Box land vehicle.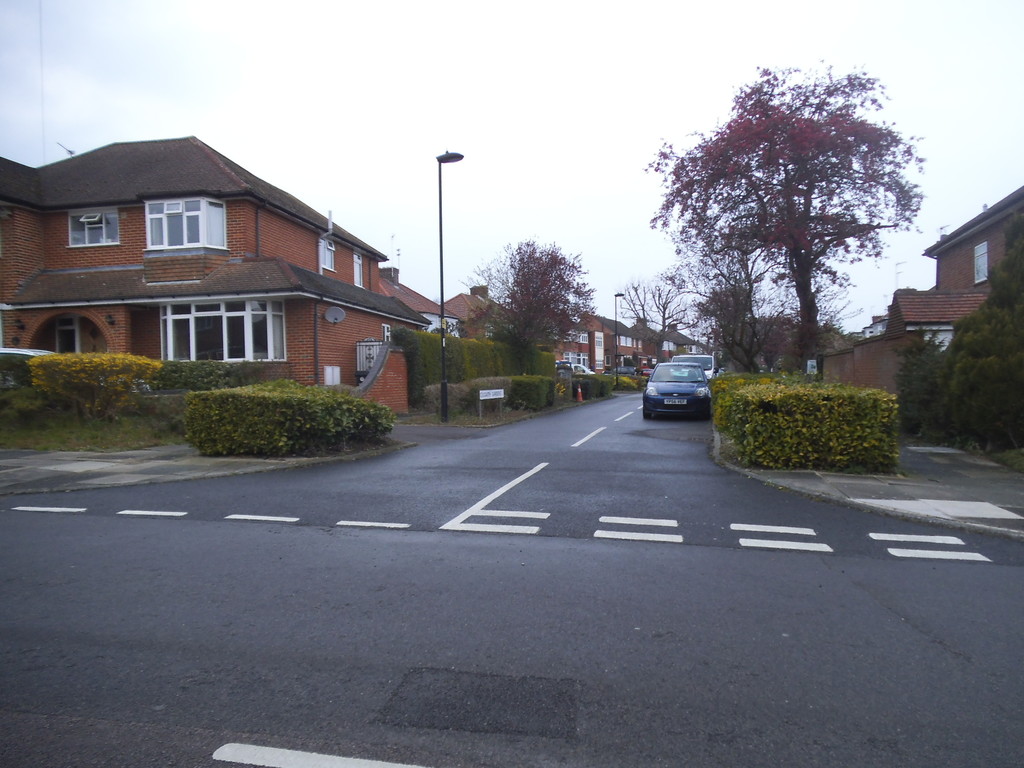
region(646, 342, 732, 417).
